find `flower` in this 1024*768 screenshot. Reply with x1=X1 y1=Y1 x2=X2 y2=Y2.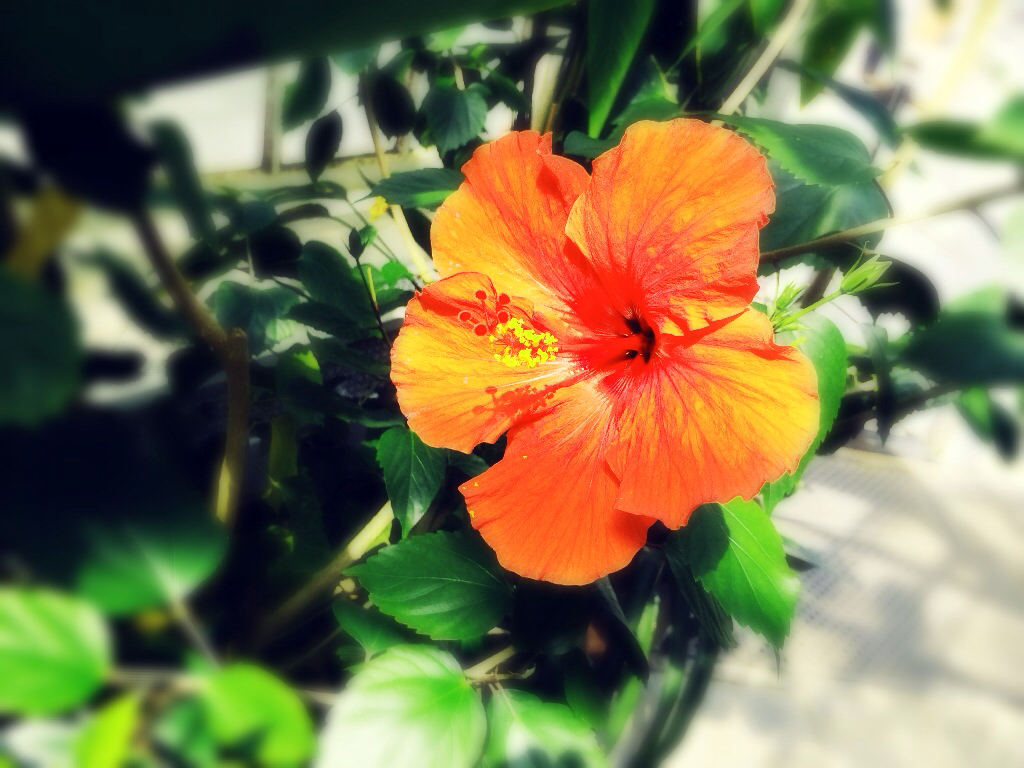
x1=384 y1=107 x2=825 y2=587.
